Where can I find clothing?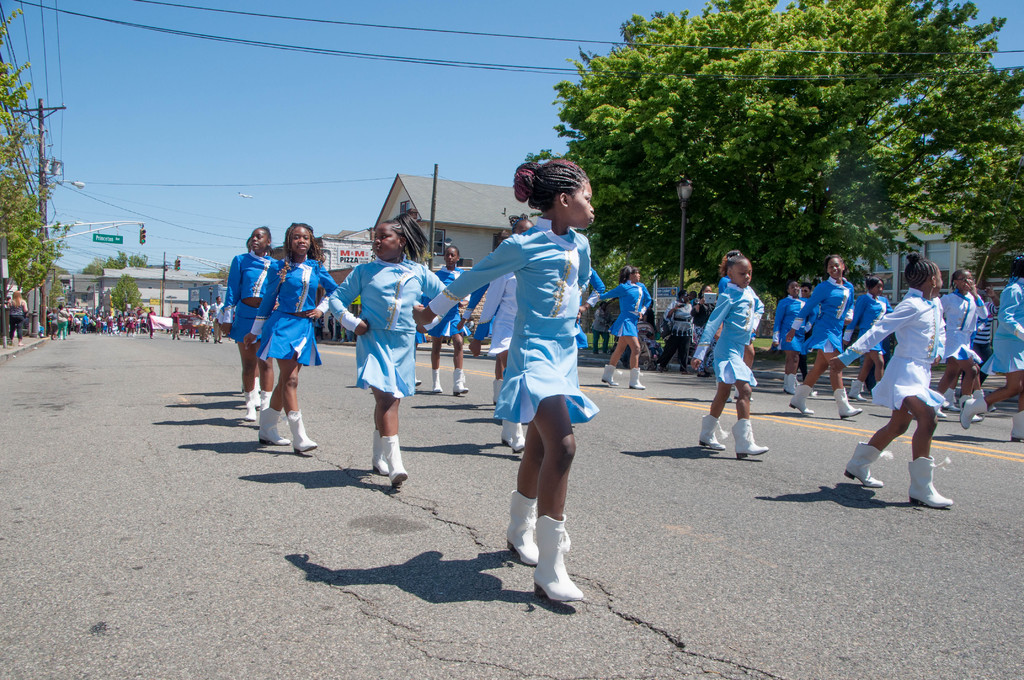
You can find it at rect(81, 312, 94, 332).
